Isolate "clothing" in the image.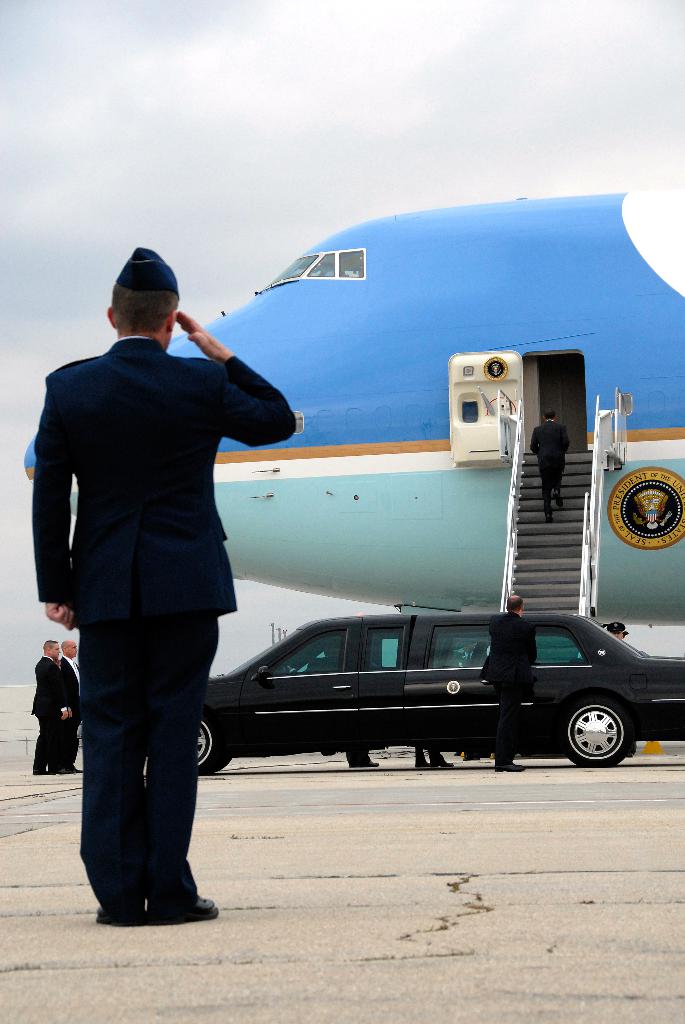
Isolated region: x1=28 y1=337 x2=290 y2=909.
